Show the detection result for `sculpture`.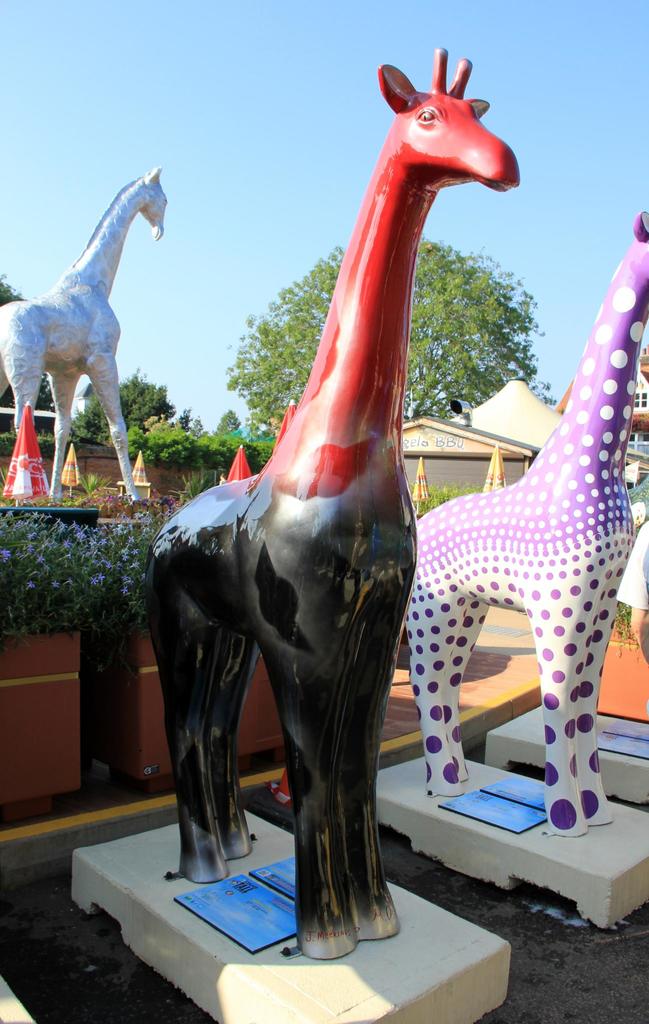
BBox(0, 159, 170, 513).
